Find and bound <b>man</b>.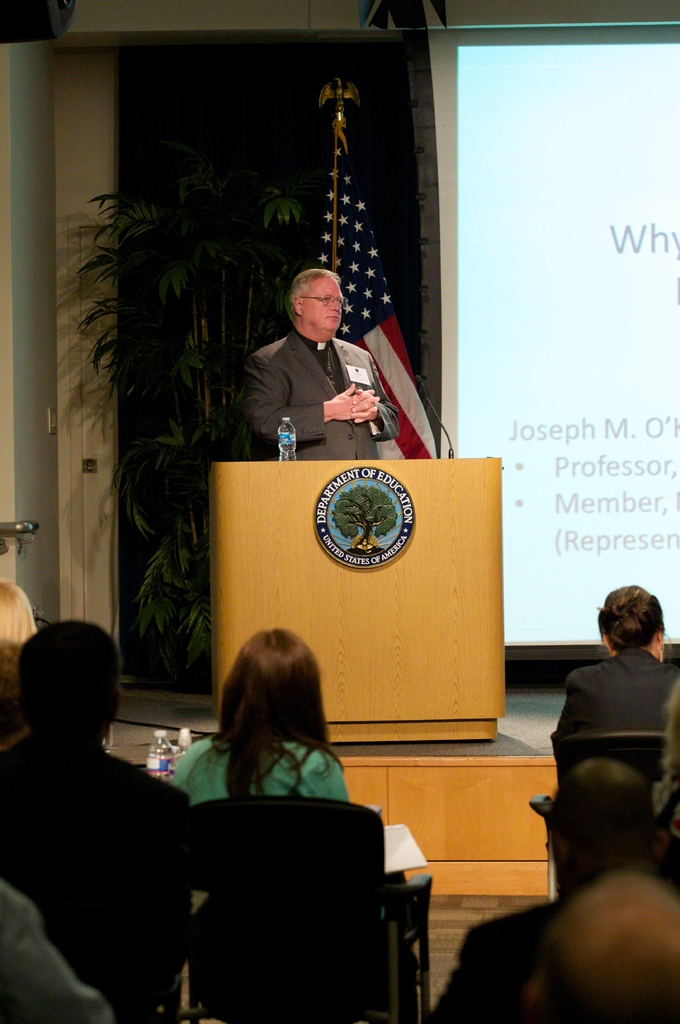
Bound: <bbox>233, 248, 395, 460</bbox>.
